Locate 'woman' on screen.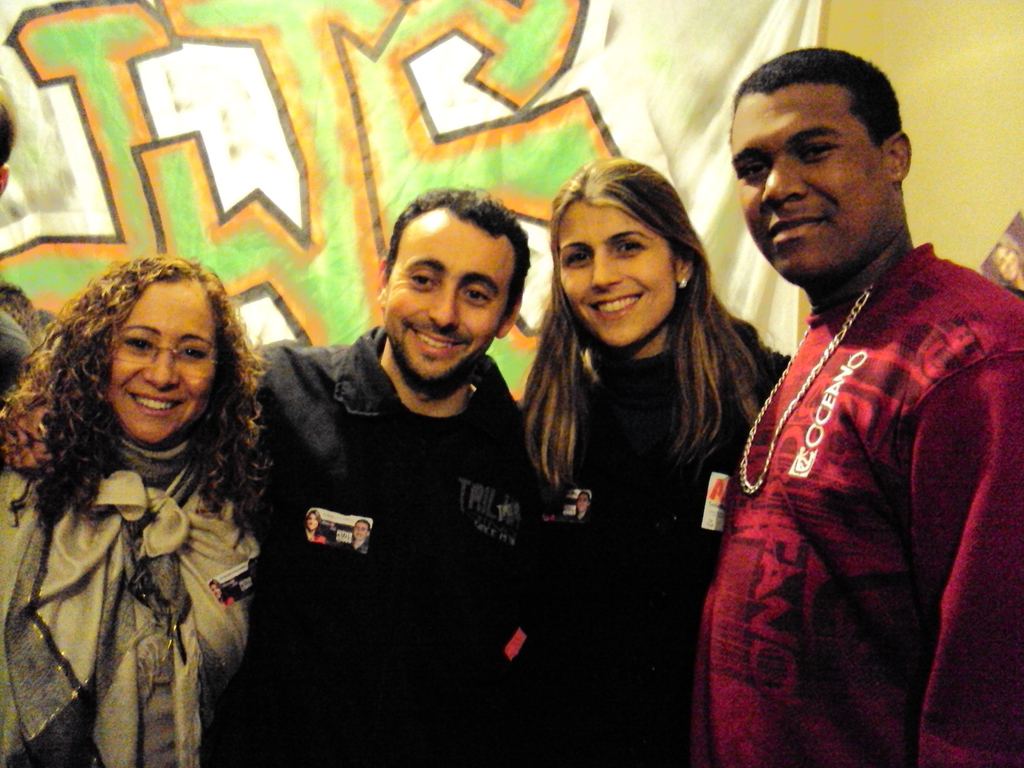
On screen at Rect(0, 226, 300, 767).
